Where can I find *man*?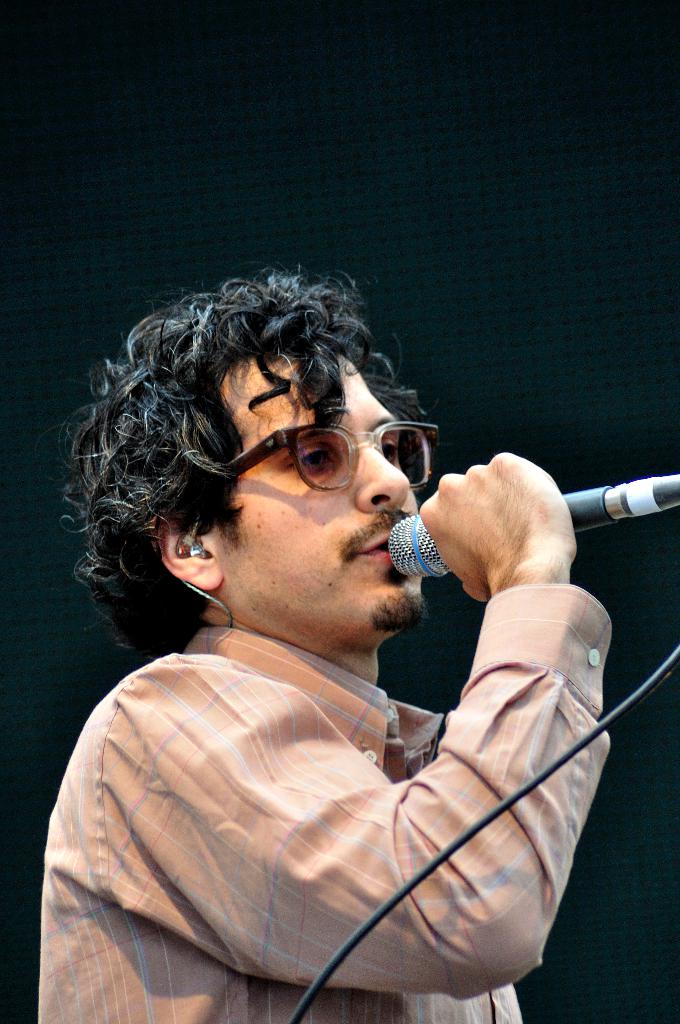
You can find it at crop(26, 271, 665, 1023).
